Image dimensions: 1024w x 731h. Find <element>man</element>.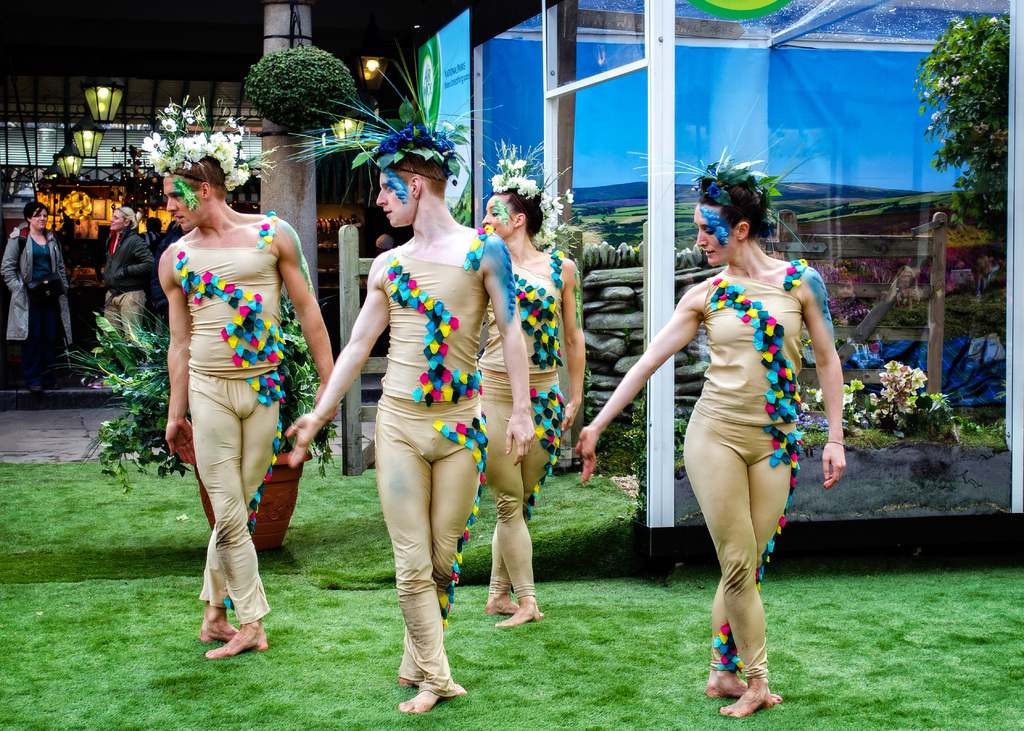
<bbox>282, 132, 536, 709</bbox>.
